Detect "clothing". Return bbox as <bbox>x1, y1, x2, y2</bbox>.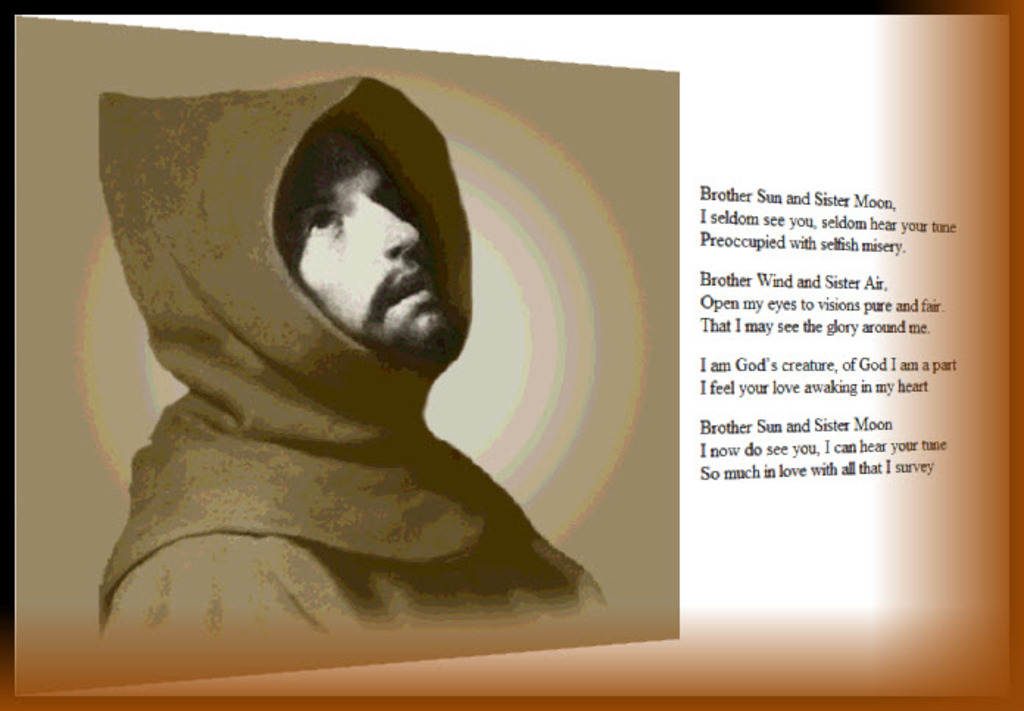
<bbox>66, 110, 641, 636</bbox>.
